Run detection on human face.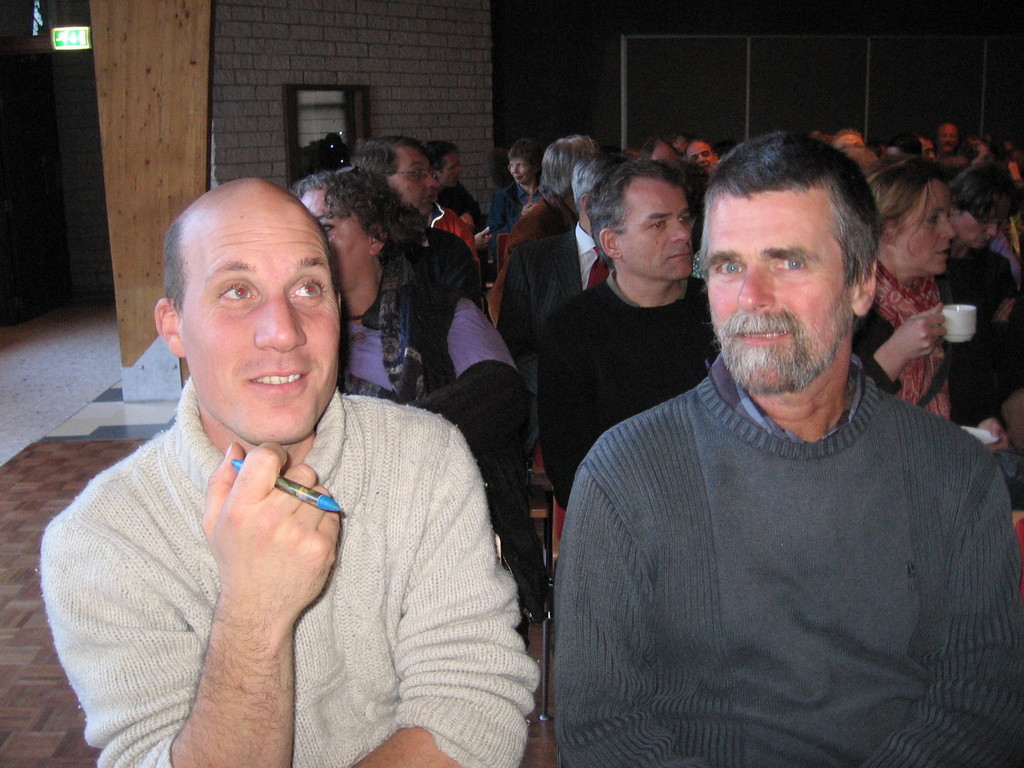
Result: l=294, t=190, r=365, b=292.
